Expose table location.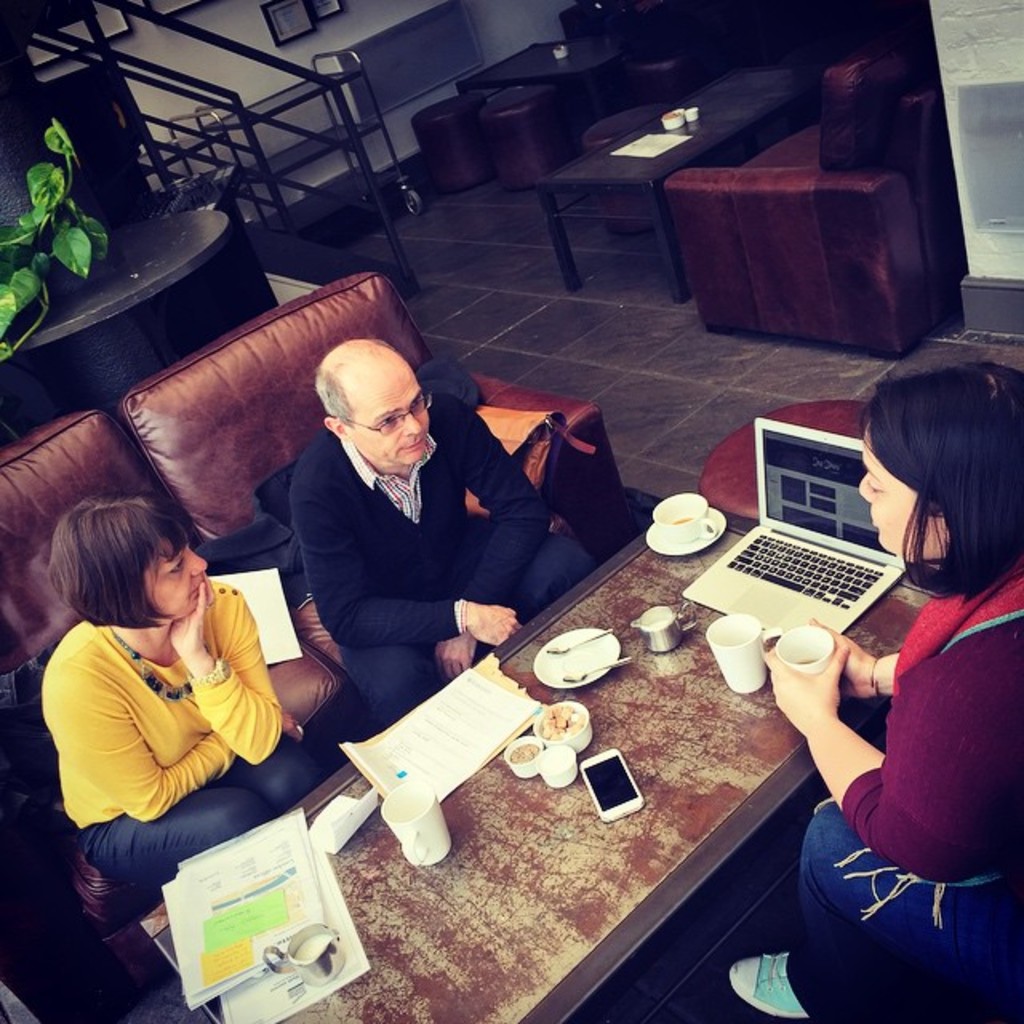
Exposed at {"left": 290, "top": 470, "right": 930, "bottom": 952}.
